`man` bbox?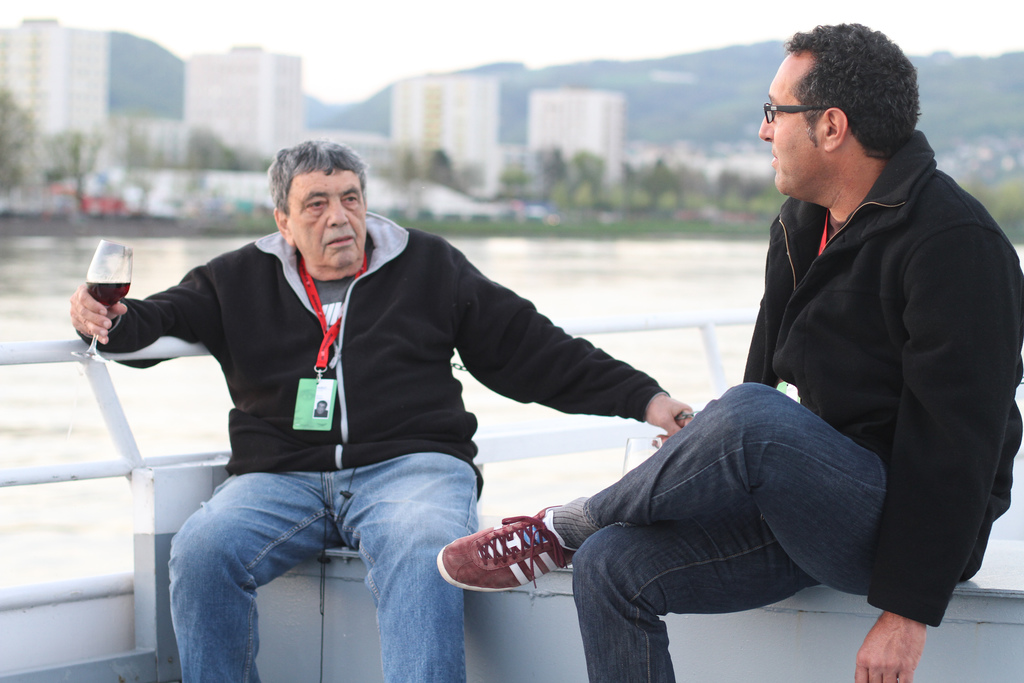
x1=81, y1=147, x2=728, y2=645
